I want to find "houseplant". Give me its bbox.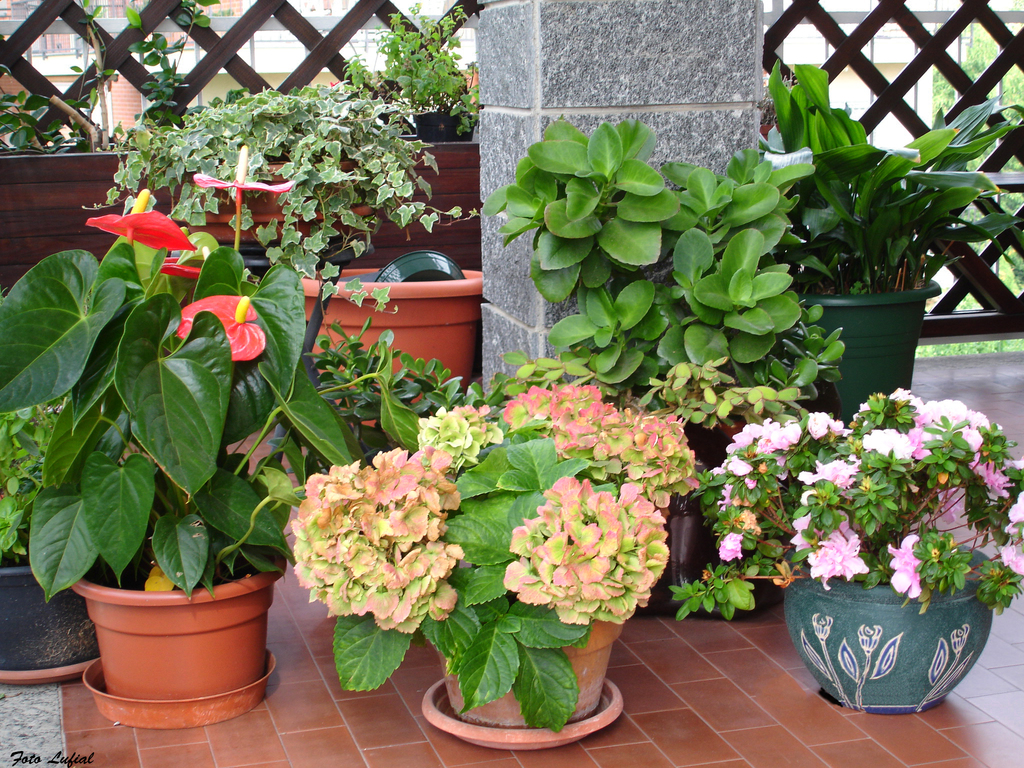
666/390/1023/712.
